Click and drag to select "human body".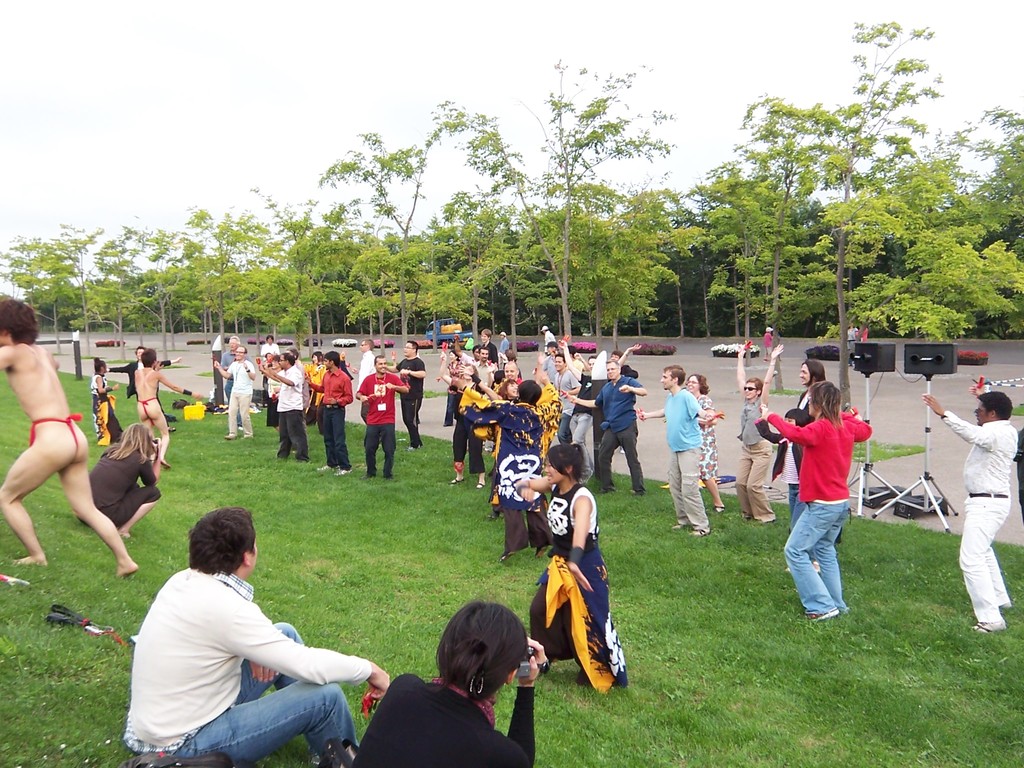
Selection: x1=353 y1=636 x2=550 y2=767.
